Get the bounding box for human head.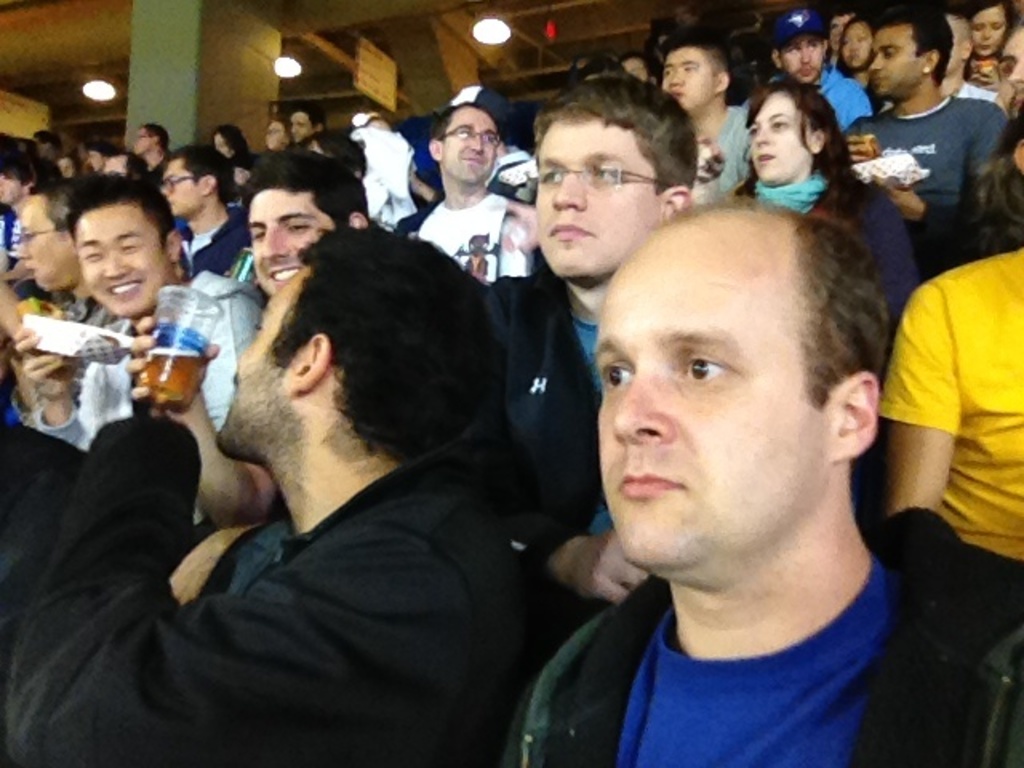
538,77,698,282.
